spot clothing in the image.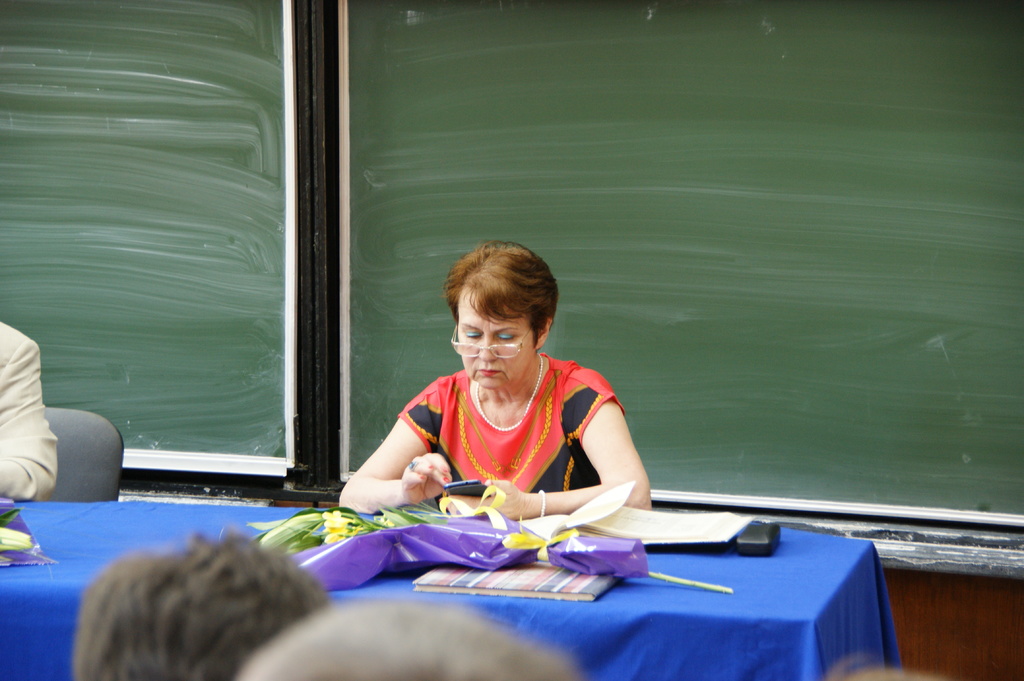
clothing found at x1=0 y1=305 x2=61 y2=495.
